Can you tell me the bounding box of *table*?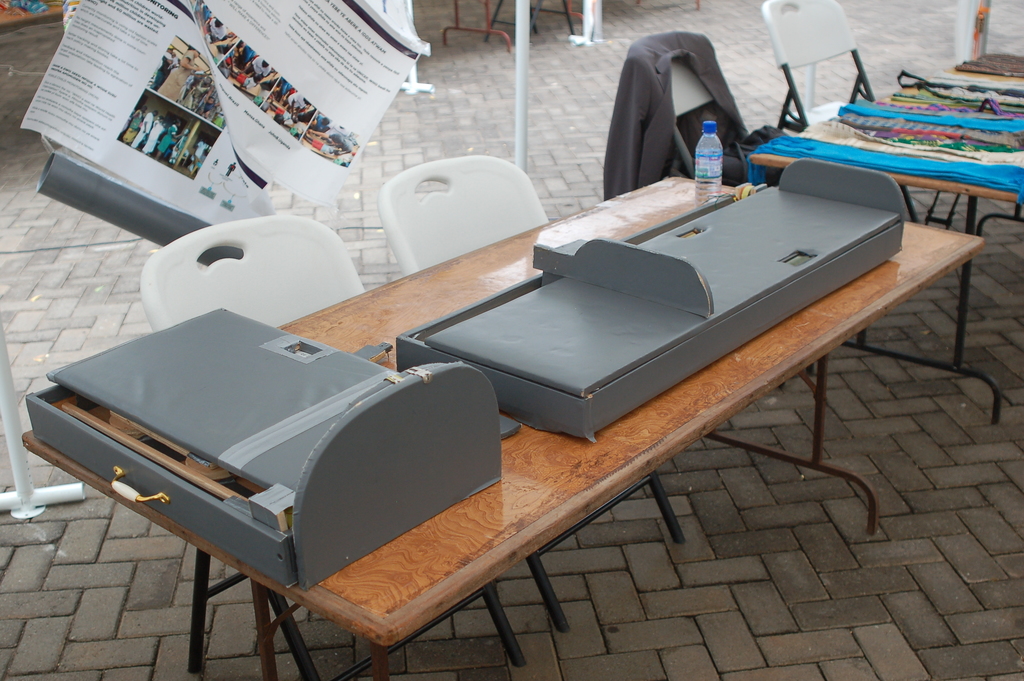
110,189,944,634.
